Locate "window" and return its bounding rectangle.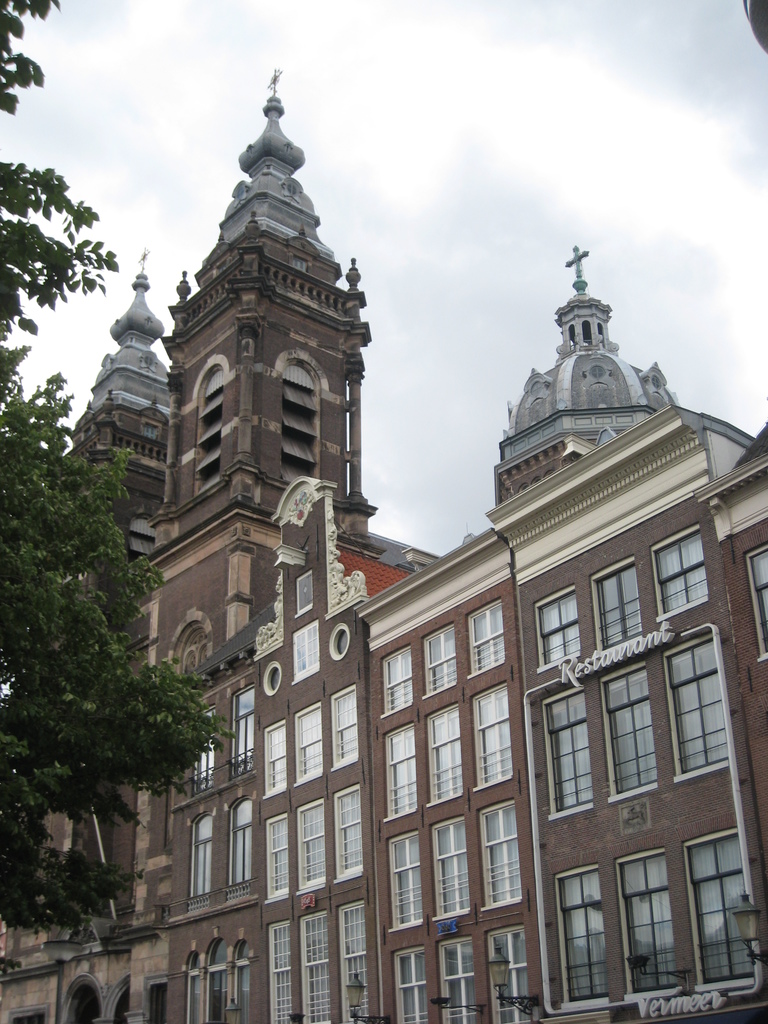
632 845 703 977.
